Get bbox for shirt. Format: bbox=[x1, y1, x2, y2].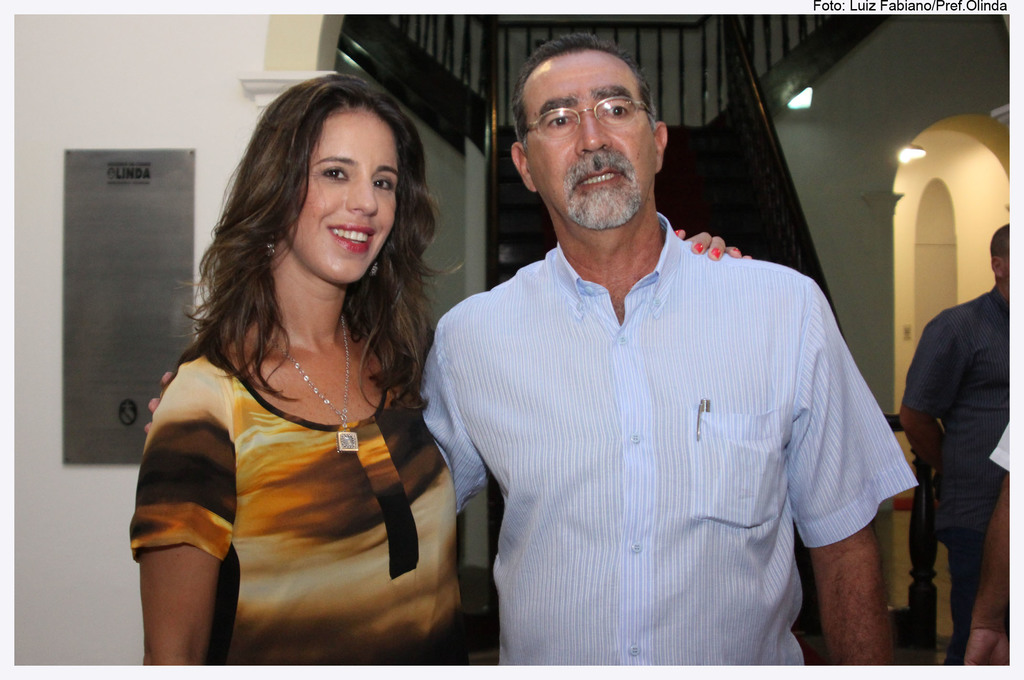
bbox=[416, 165, 900, 648].
